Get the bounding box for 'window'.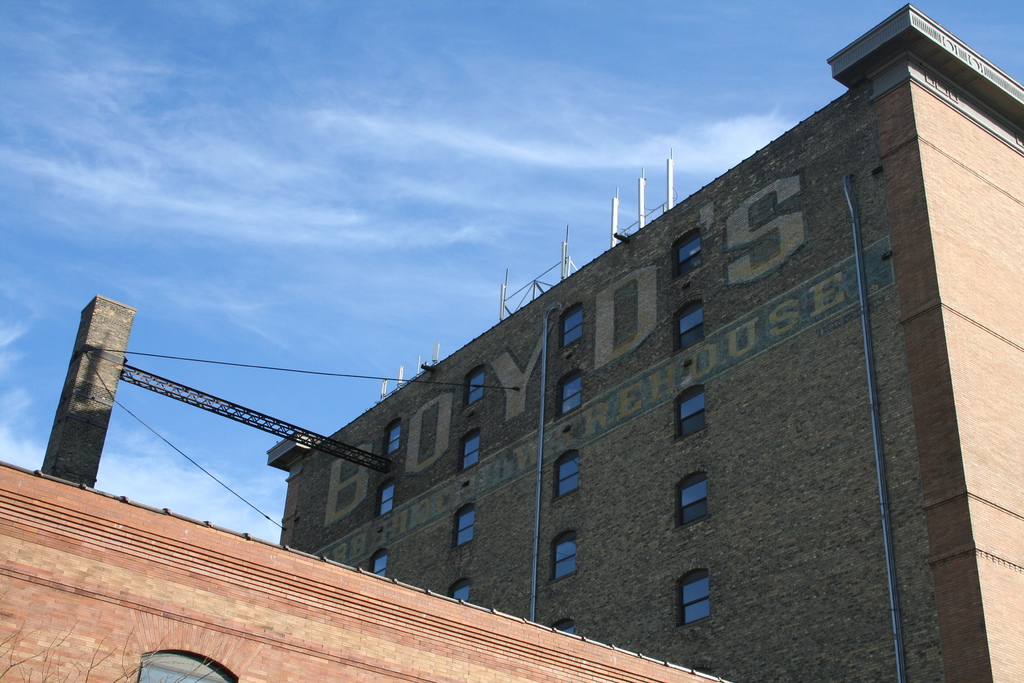
[x1=388, y1=420, x2=399, y2=454].
